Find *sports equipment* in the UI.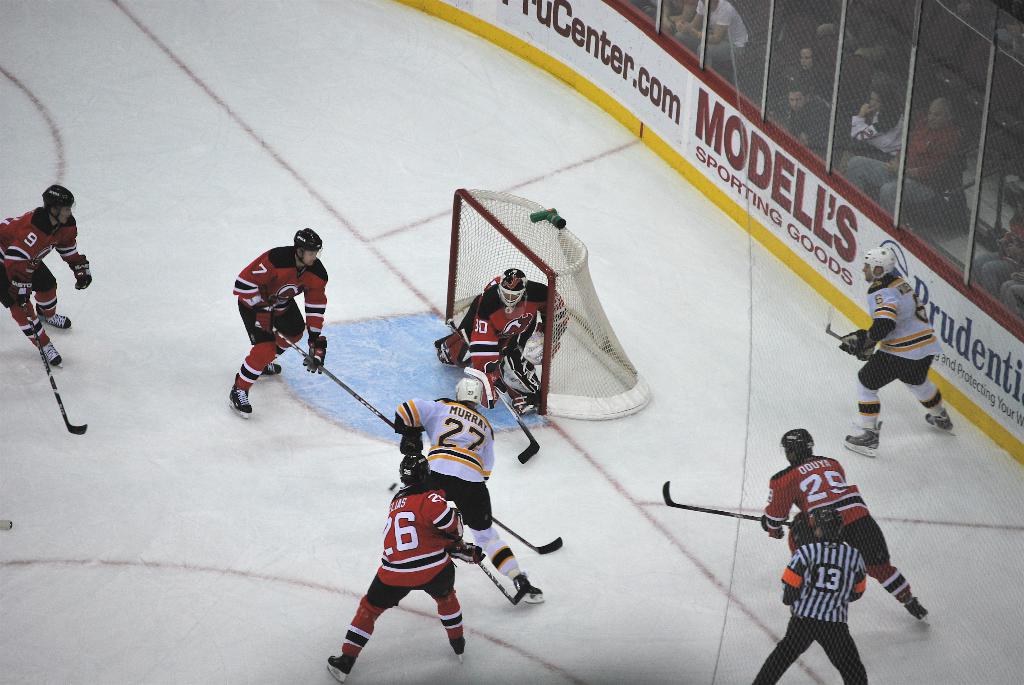
UI element at detection(301, 333, 326, 372).
